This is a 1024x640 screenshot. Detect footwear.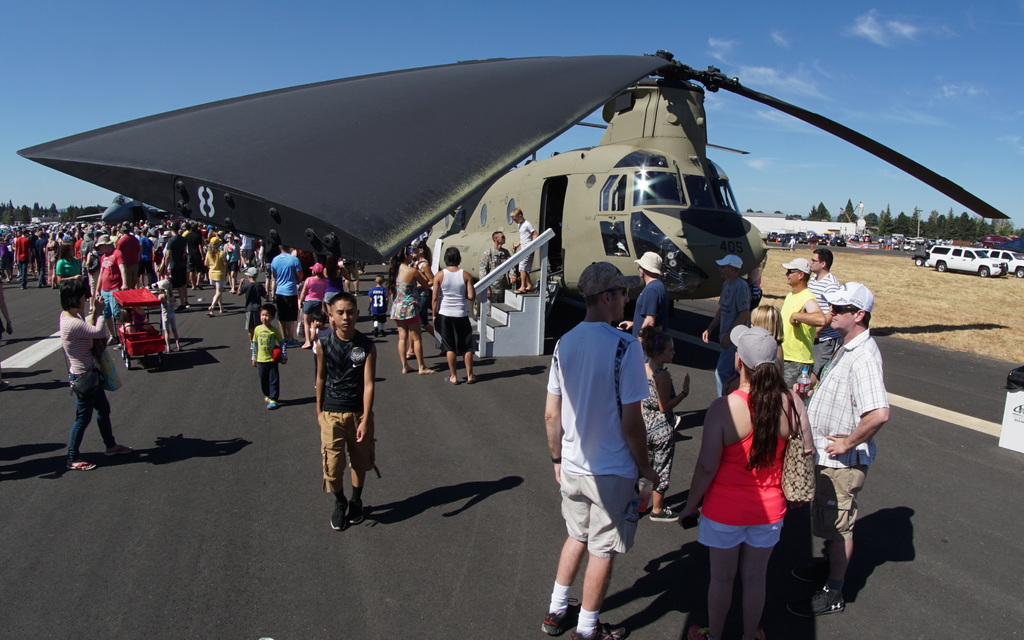
{"x1": 802, "y1": 559, "x2": 826, "y2": 580}.
